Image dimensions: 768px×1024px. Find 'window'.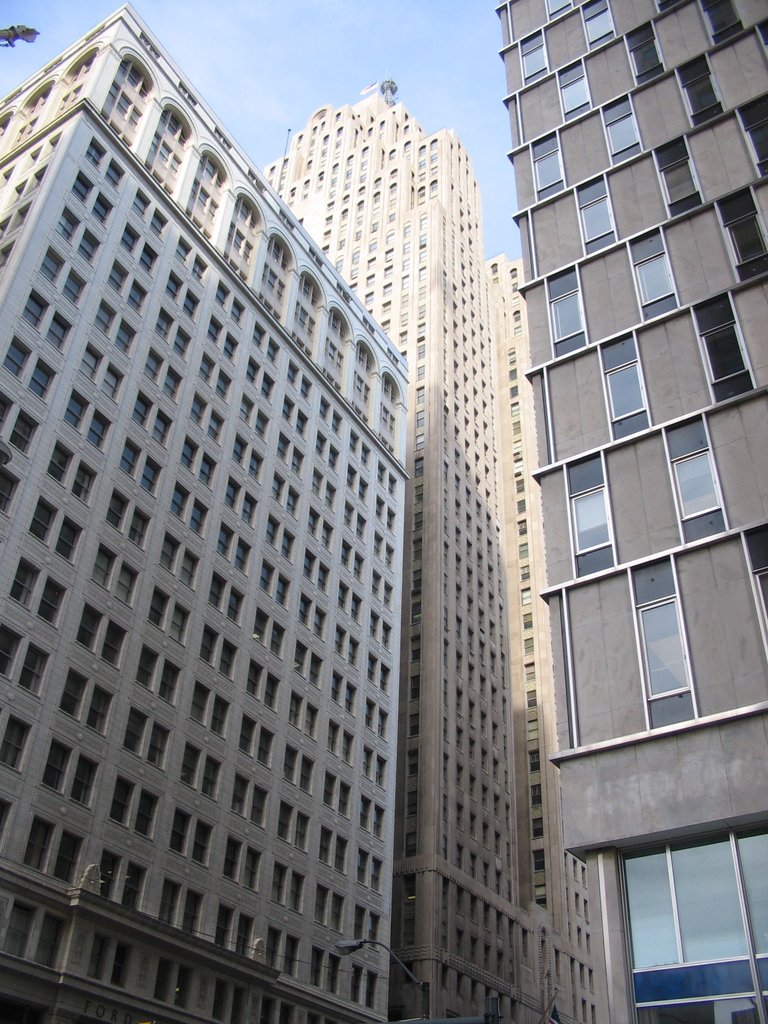
{"left": 574, "top": 170, "right": 620, "bottom": 257}.
